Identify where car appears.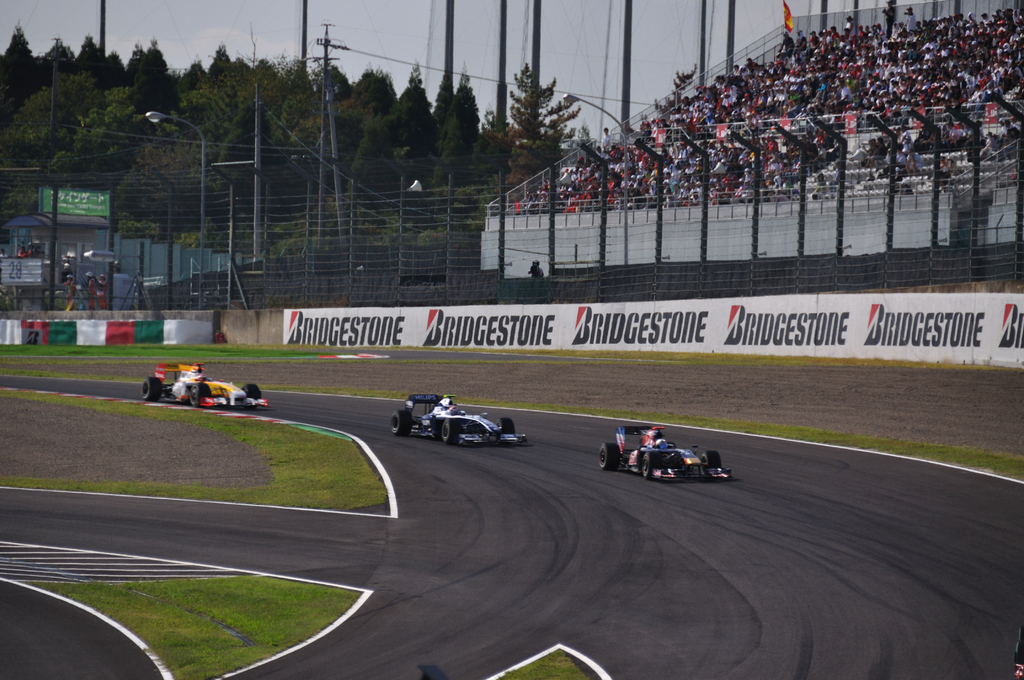
Appears at box(143, 360, 270, 409).
